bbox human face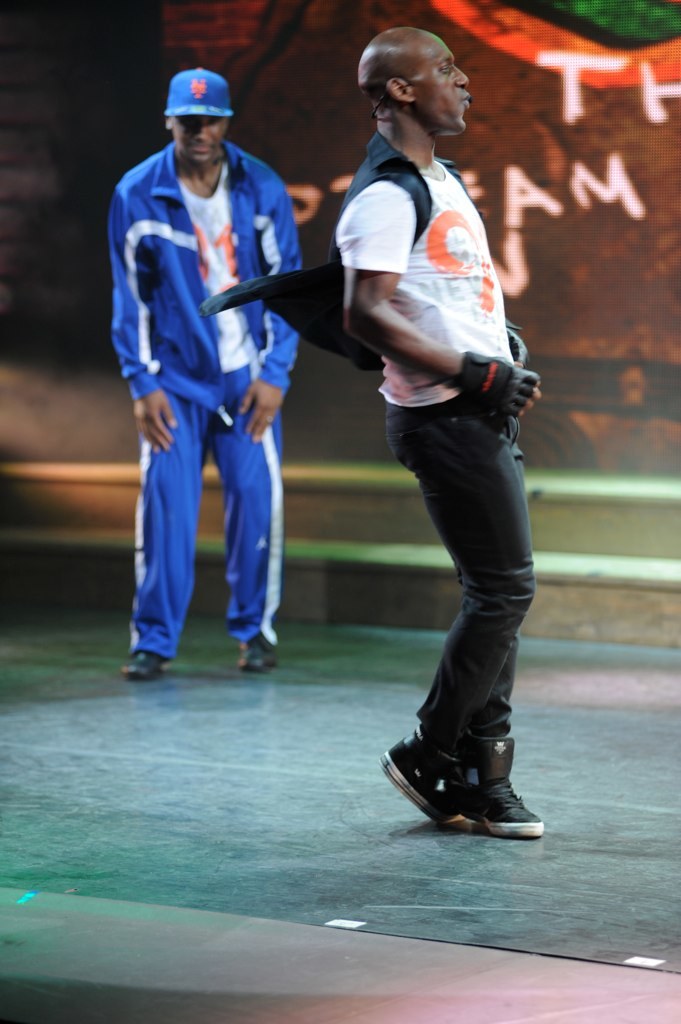
(411,34,471,135)
